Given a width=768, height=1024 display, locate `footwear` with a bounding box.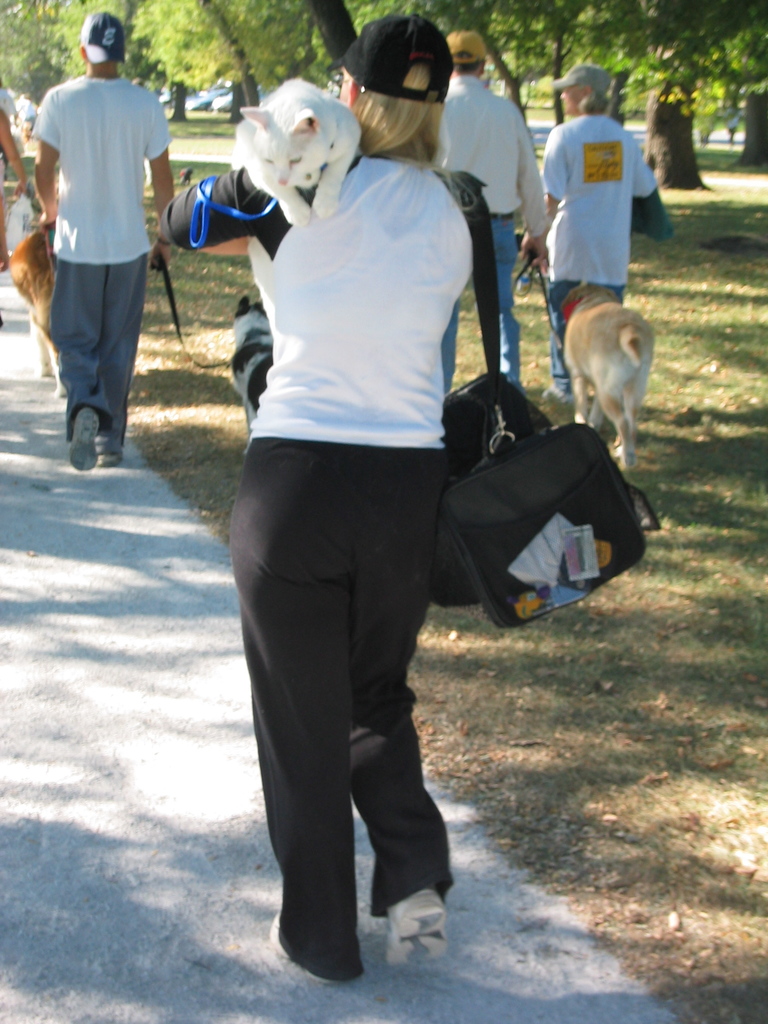
Located: region(65, 402, 102, 472).
